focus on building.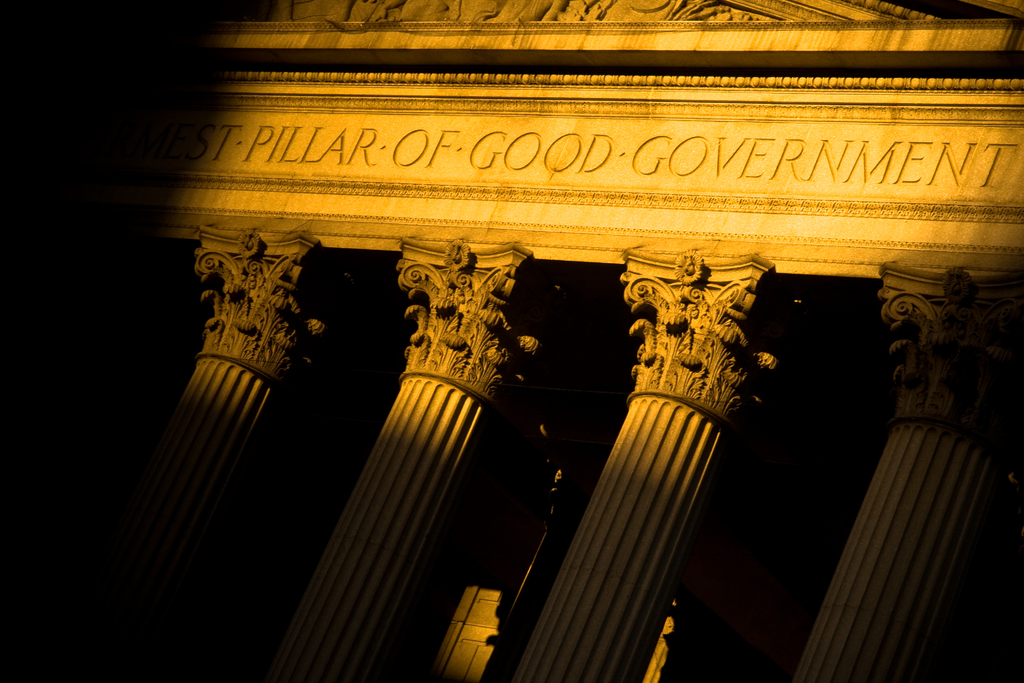
Focused at bbox(144, 0, 1023, 682).
